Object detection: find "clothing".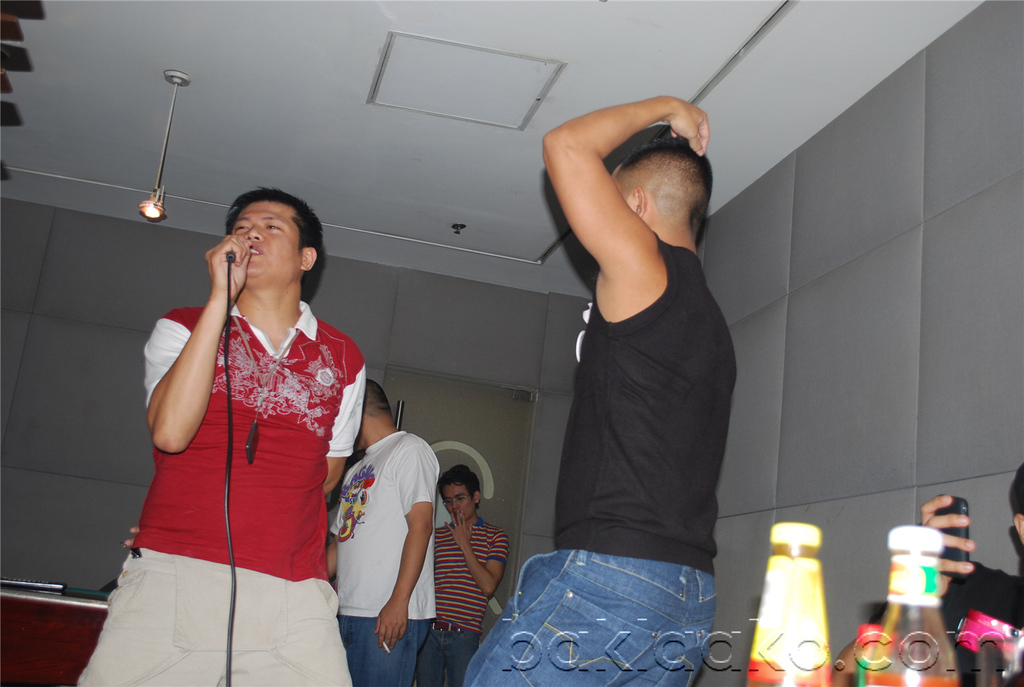
l=936, t=562, r=1023, b=686.
